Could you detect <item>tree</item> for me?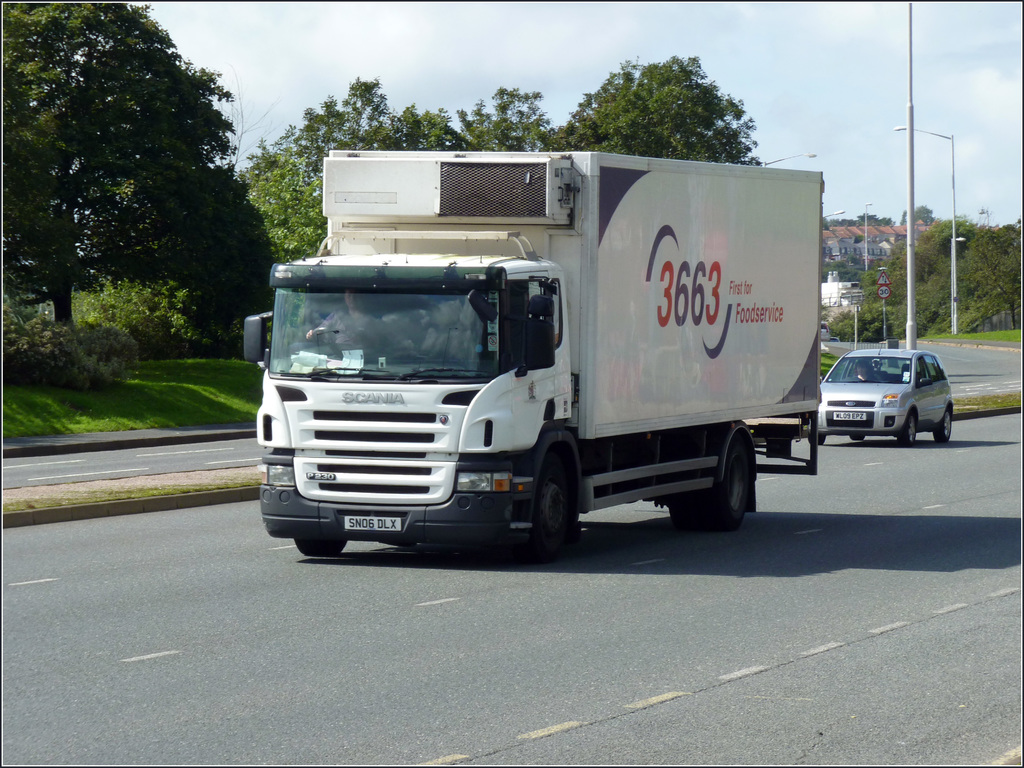
Detection result: locate(824, 309, 891, 342).
